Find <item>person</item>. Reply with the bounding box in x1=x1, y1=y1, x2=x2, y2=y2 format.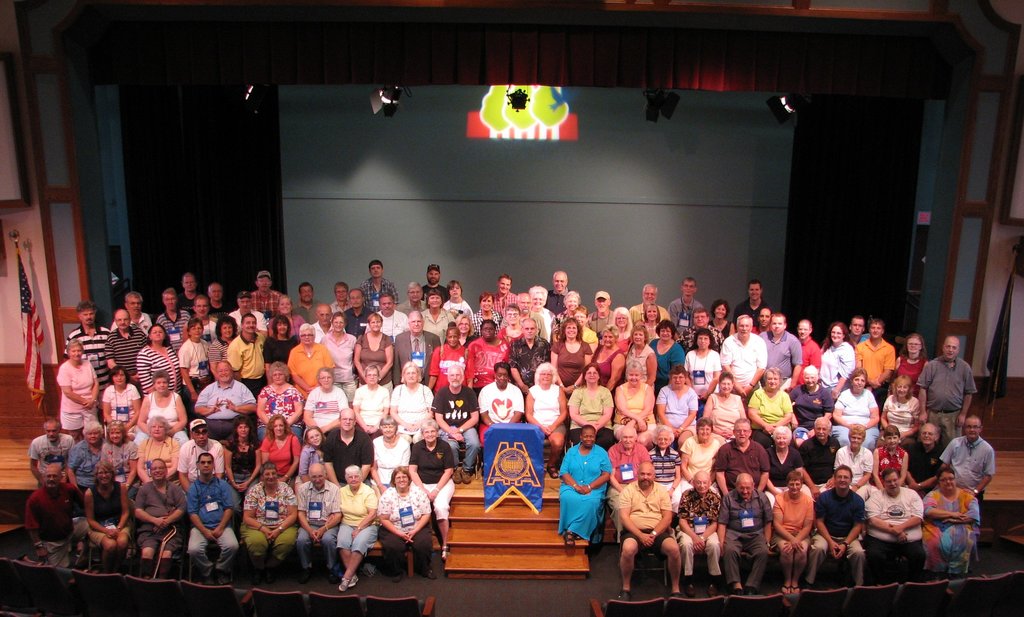
x1=876, y1=372, x2=918, y2=451.
